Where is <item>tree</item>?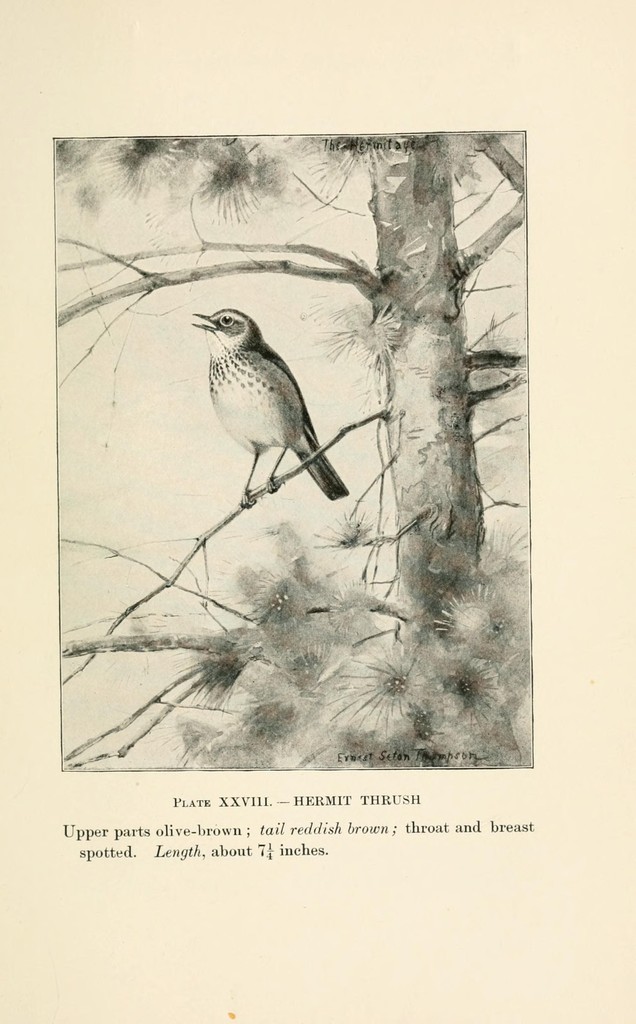
<bbox>18, 147, 635, 758</bbox>.
